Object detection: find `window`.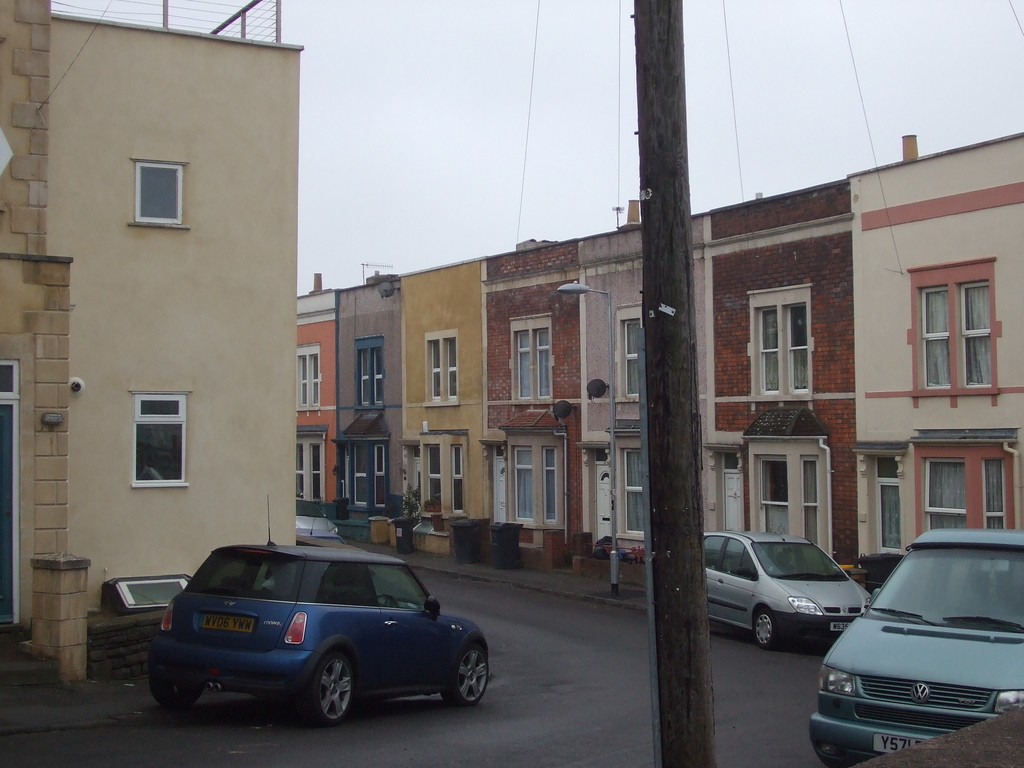
Rect(542, 447, 554, 520).
